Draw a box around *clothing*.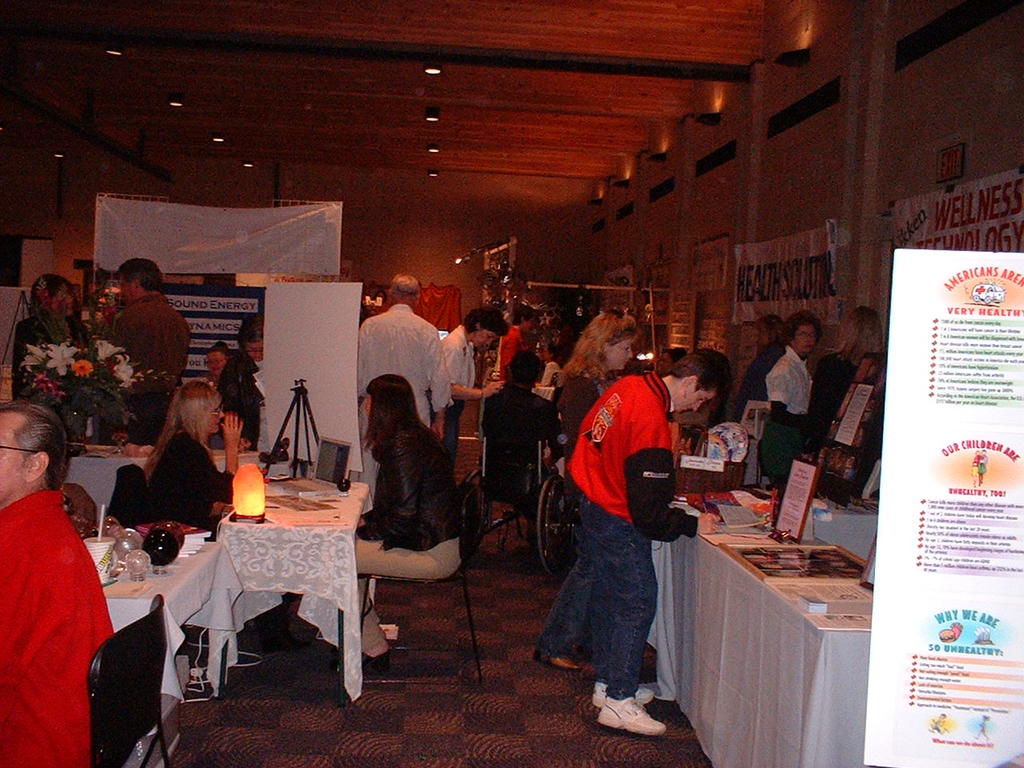
l=432, t=322, r=486, b=380.
